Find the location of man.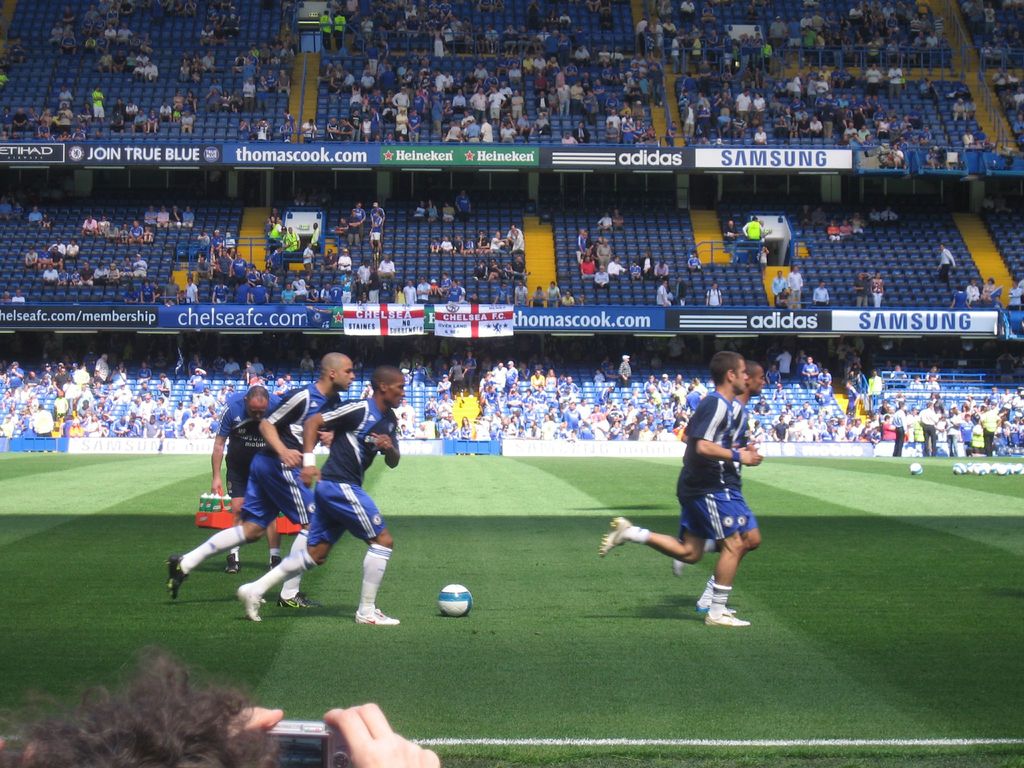
Location: {"x1": 189, "y1": 367, "x2": 207, "y2": 408}.
